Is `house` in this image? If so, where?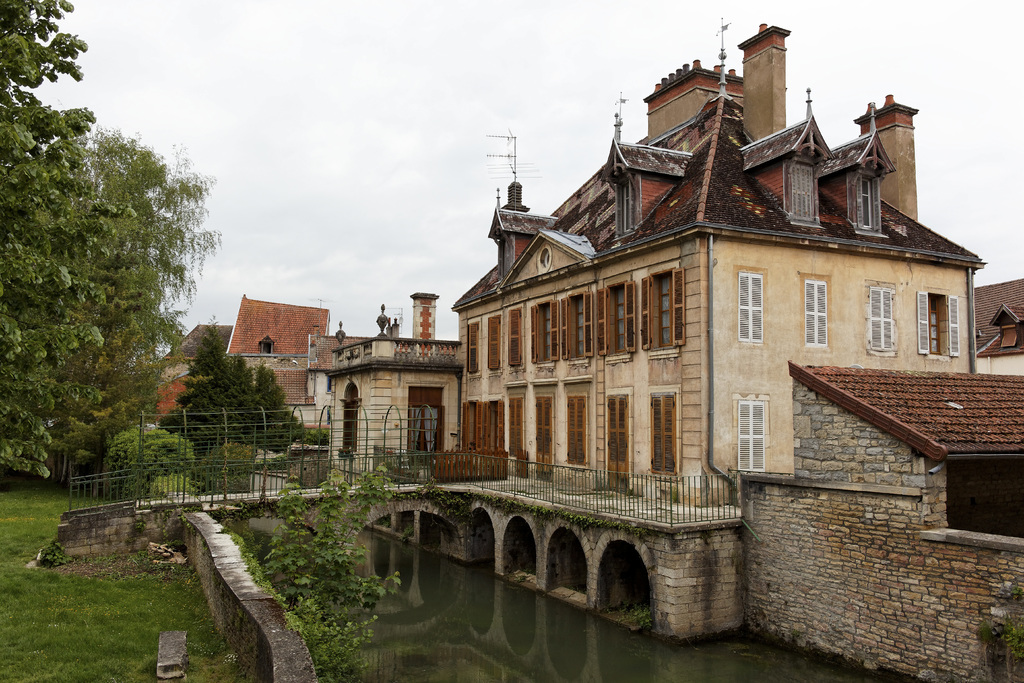
Yes, at (x1=323, y1=295, x2=470, y2=479).
